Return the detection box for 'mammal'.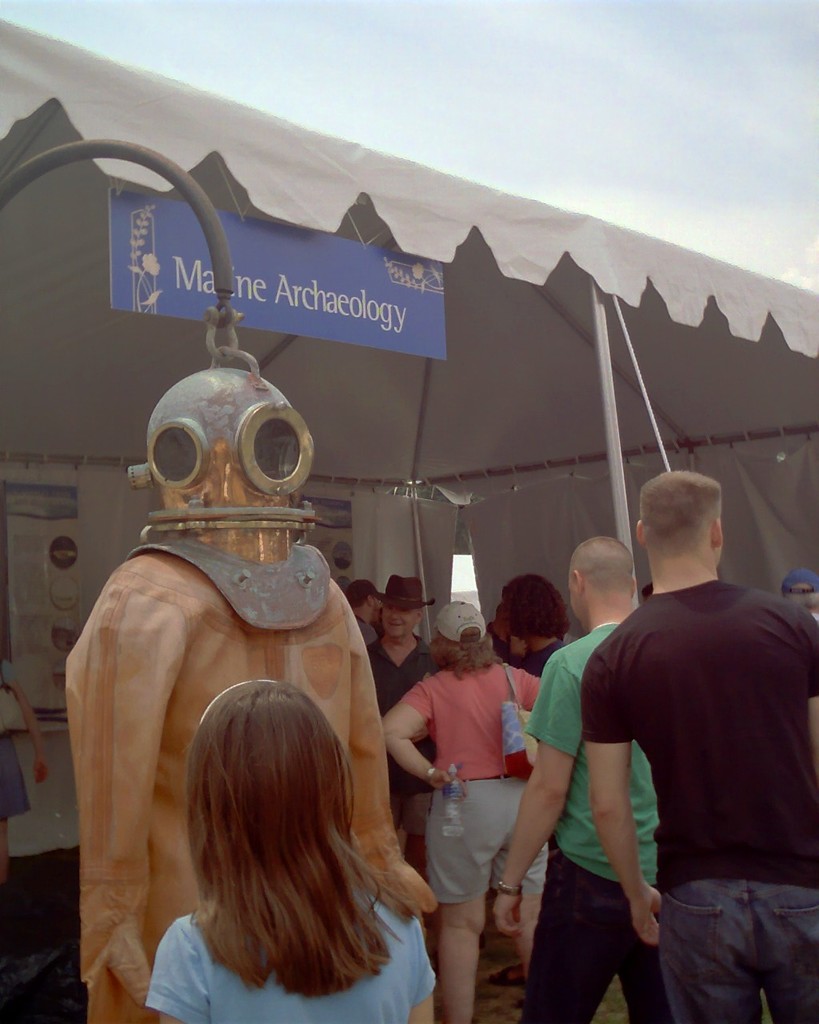
<box>779,566,818,625</box>.
